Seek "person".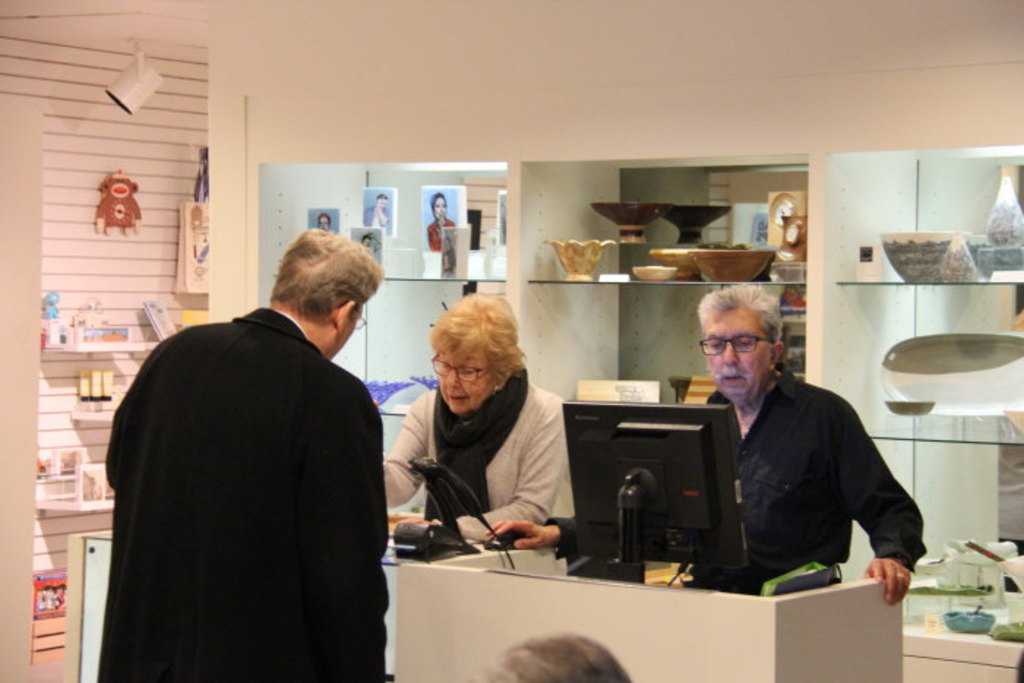
<box>423,189,451,247</box>.
